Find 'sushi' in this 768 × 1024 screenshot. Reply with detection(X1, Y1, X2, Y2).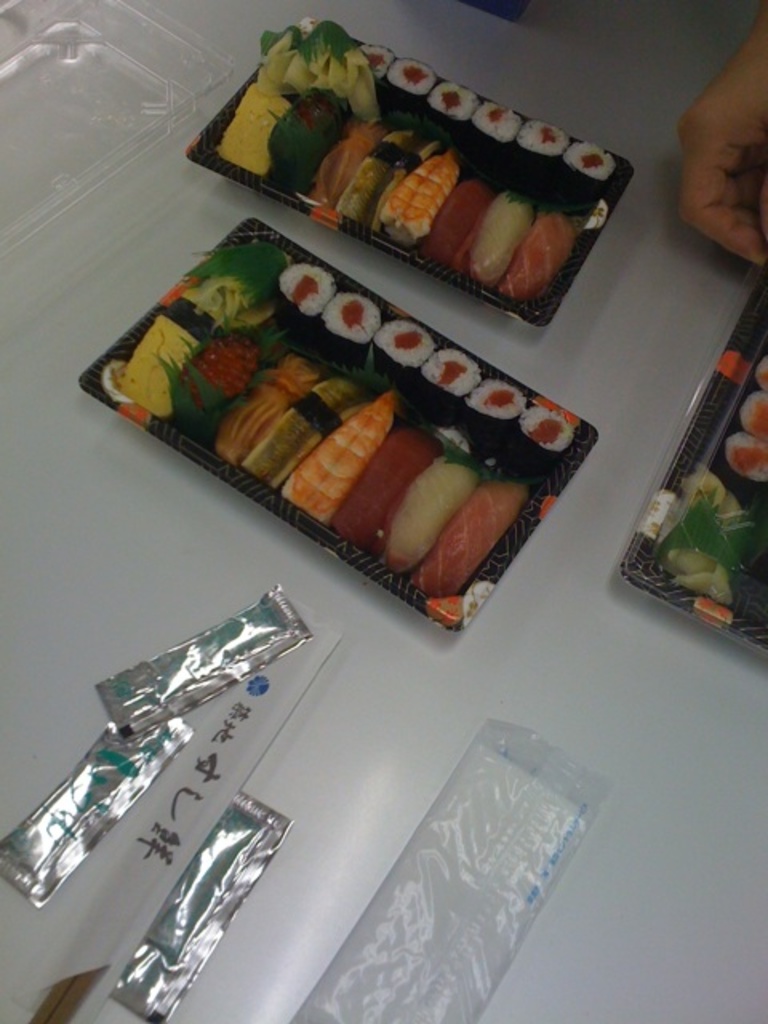
detection(418, 338, 470, 411).
